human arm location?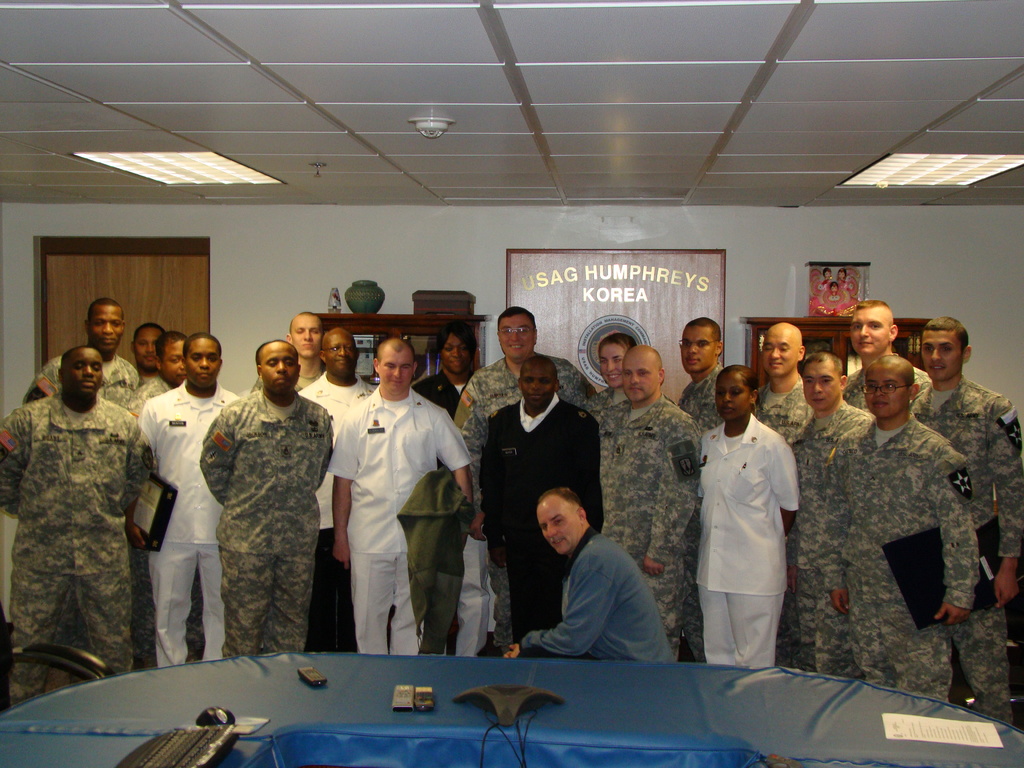
rect(768, 438, 794, 537)
